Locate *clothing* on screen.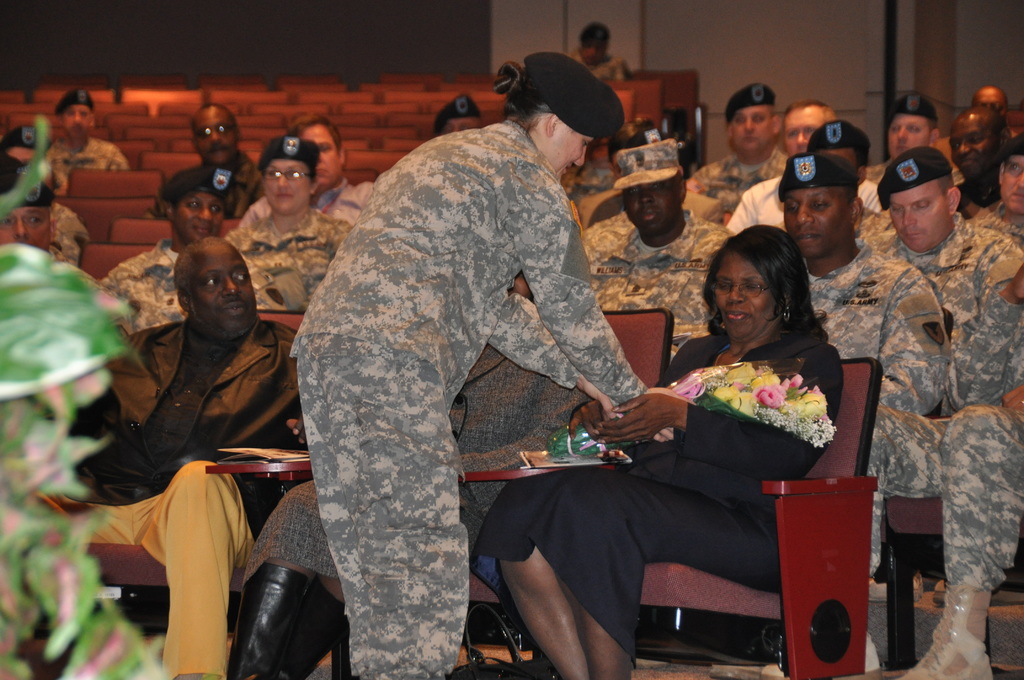
On screen at left=806, top=238, right=954, bottom=411.
